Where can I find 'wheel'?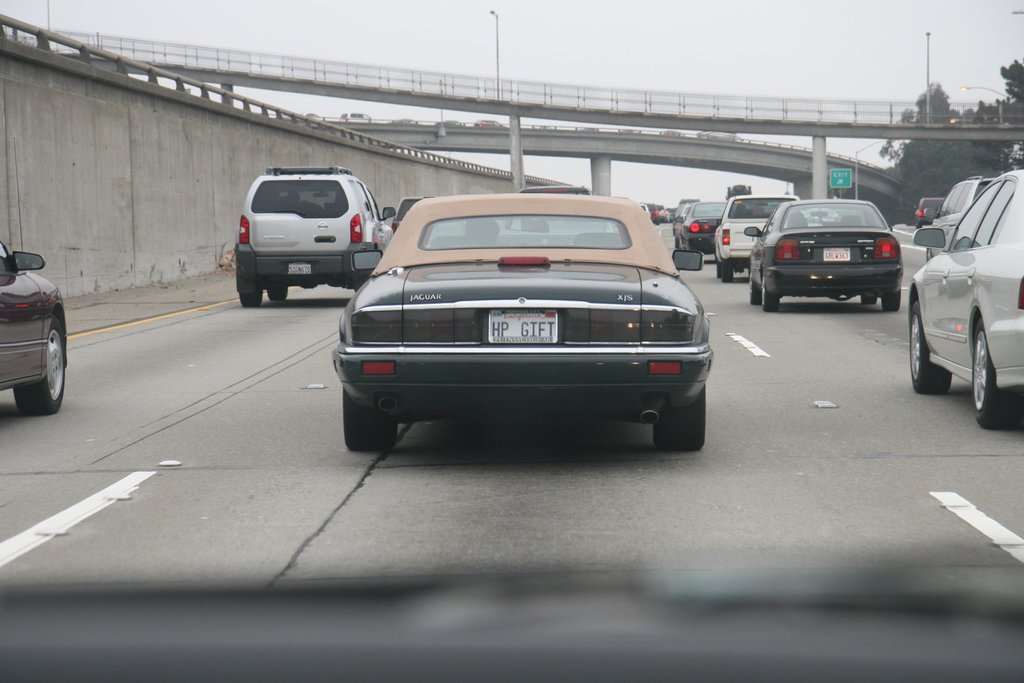
You can find it at 885 290 900 314.
